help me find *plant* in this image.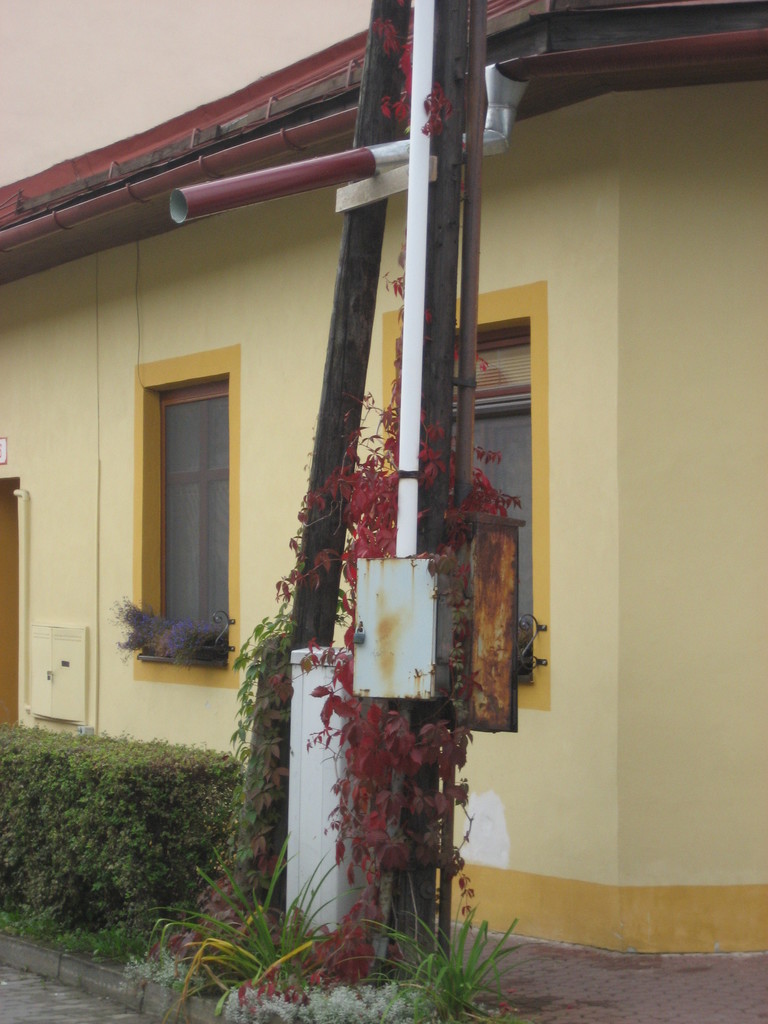
Found it: BBox(157, 0, 520, 1022).
